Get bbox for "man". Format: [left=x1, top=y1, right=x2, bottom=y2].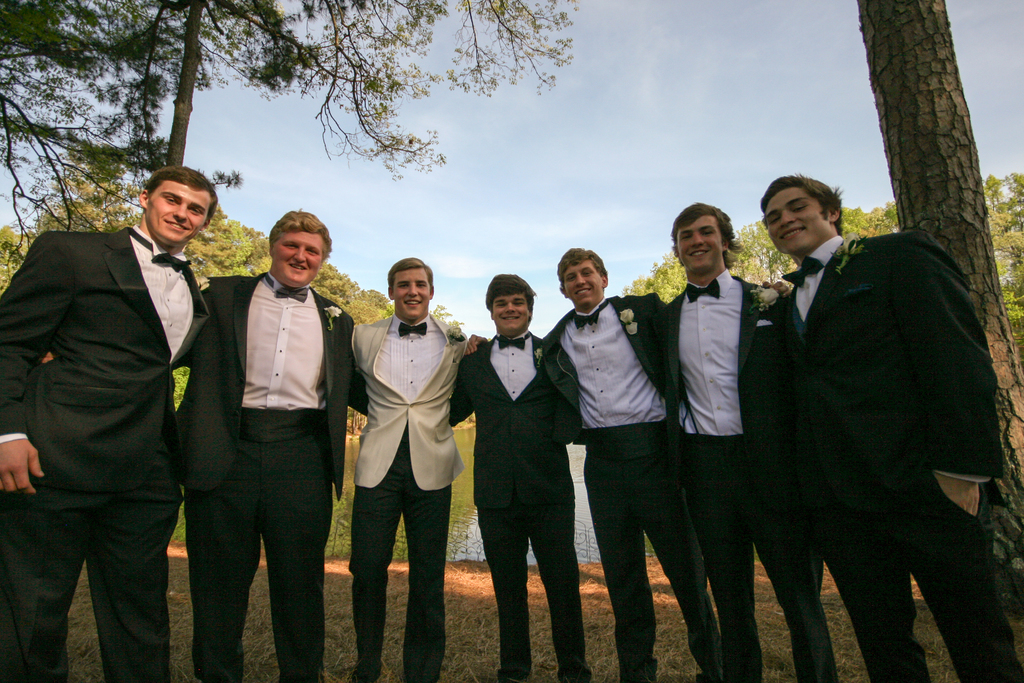
[left=668, top=199, right=844, bottom=682].
